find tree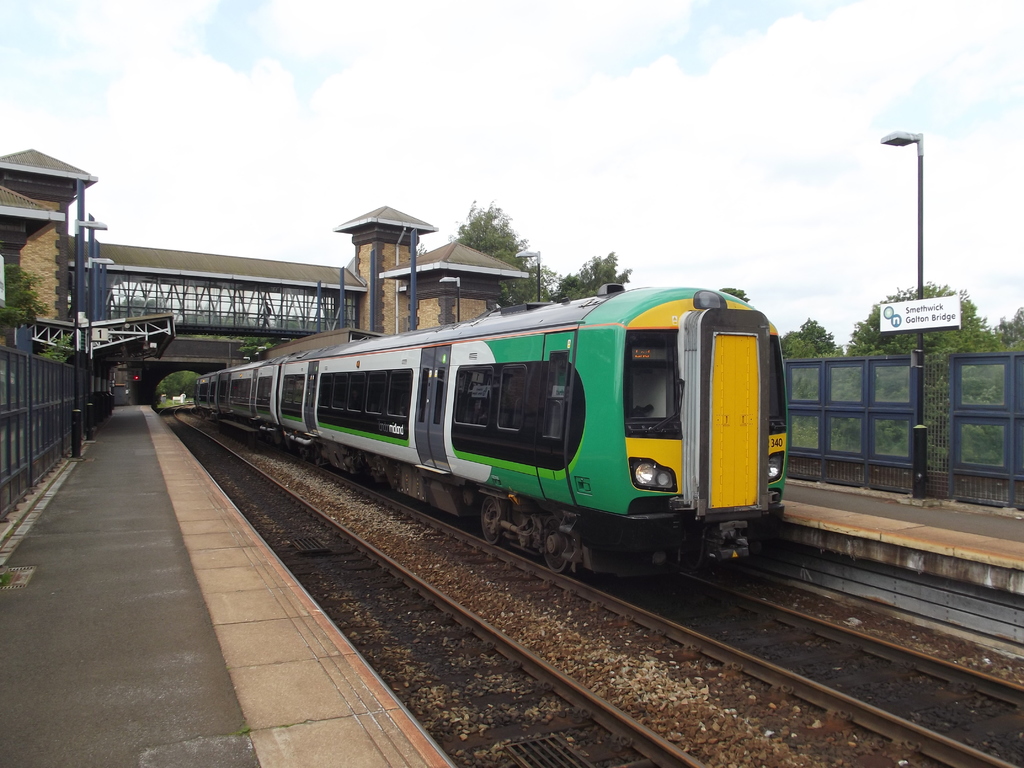
Rect(551, 254, 630, 309)
